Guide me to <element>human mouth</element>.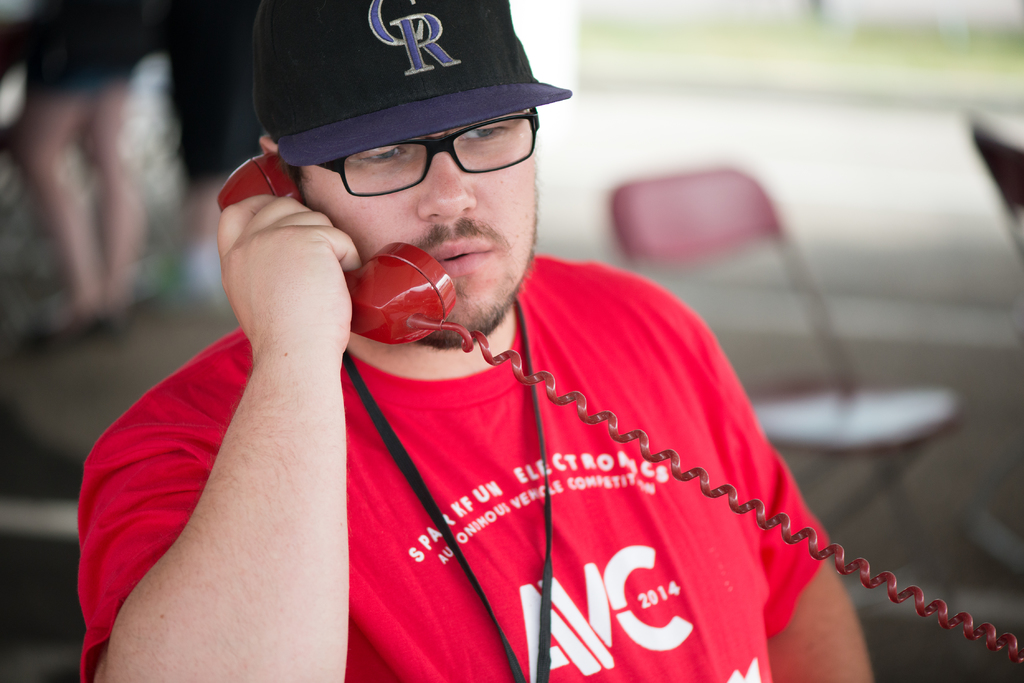
Guidance: 424:227:498:282.
